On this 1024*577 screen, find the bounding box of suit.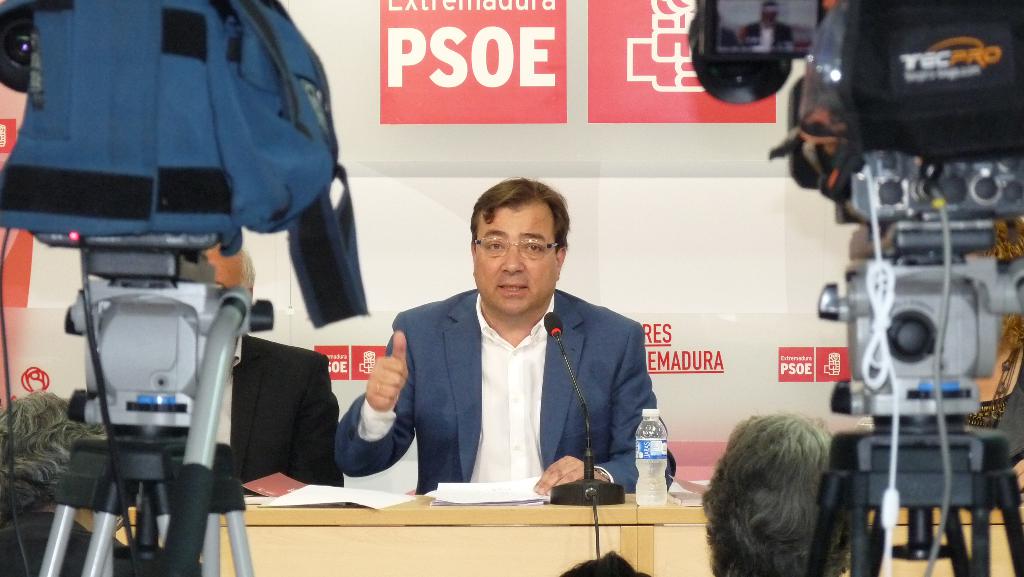
Bounding box: [323, 247, 668, 496].
